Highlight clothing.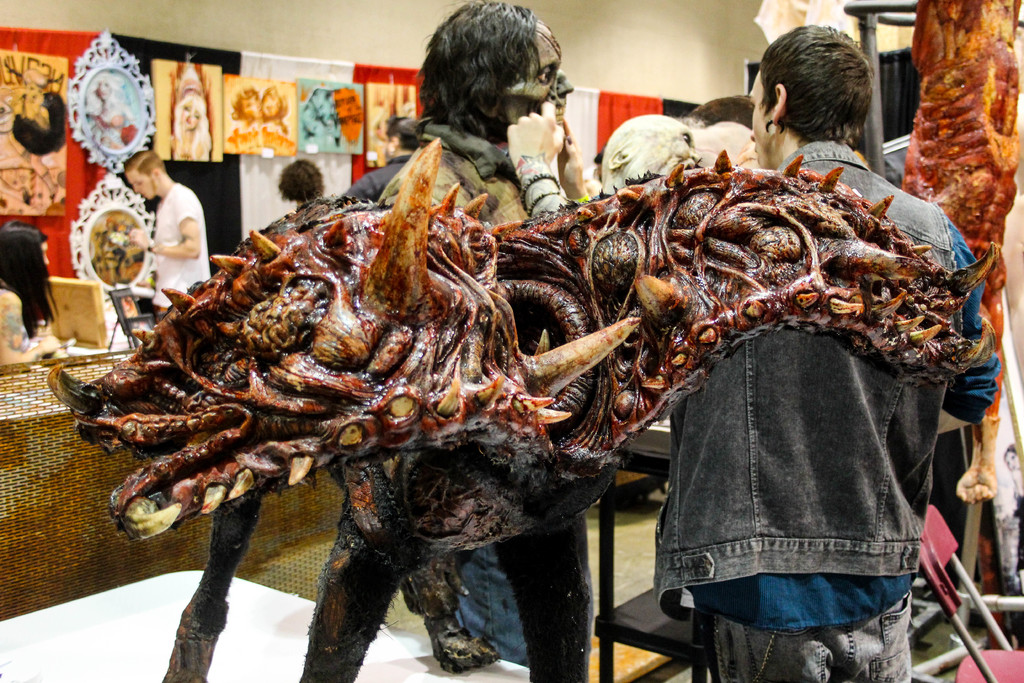
Highlighted region: 337/115/533/659.
